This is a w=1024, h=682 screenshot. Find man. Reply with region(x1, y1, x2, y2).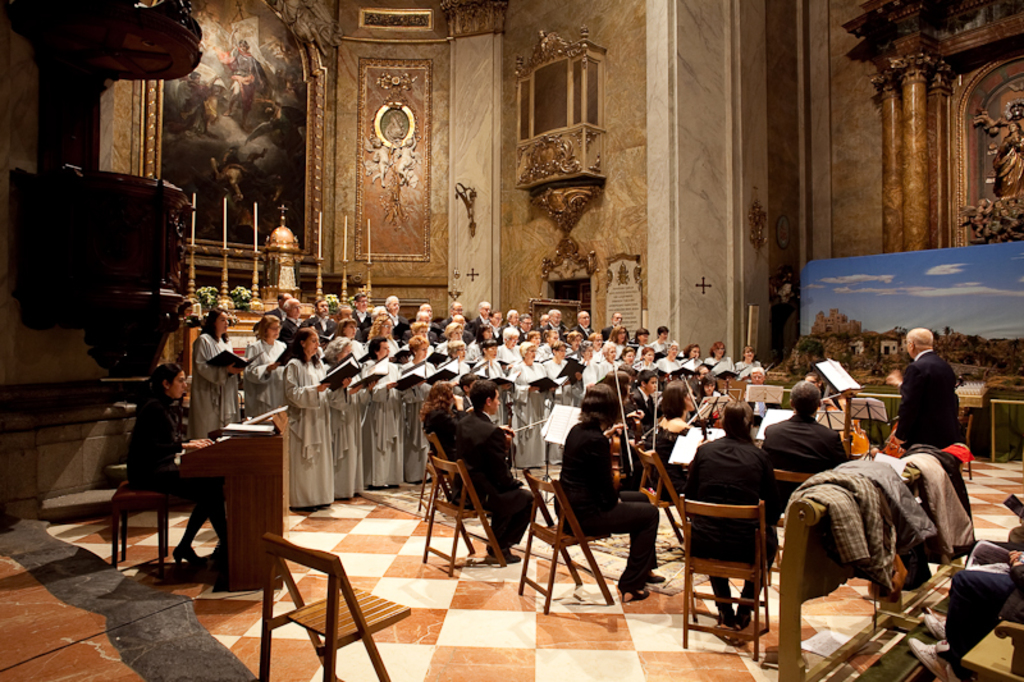
region(468, 302, 492, 343).
